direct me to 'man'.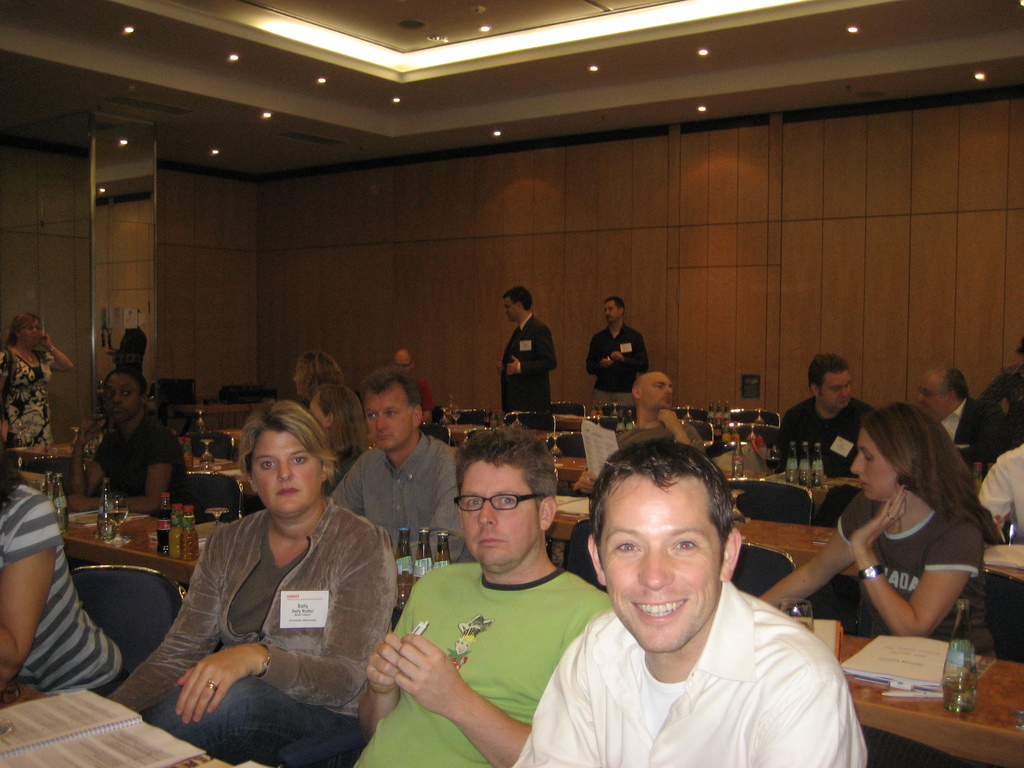
Direction: 365 427 621 767.
